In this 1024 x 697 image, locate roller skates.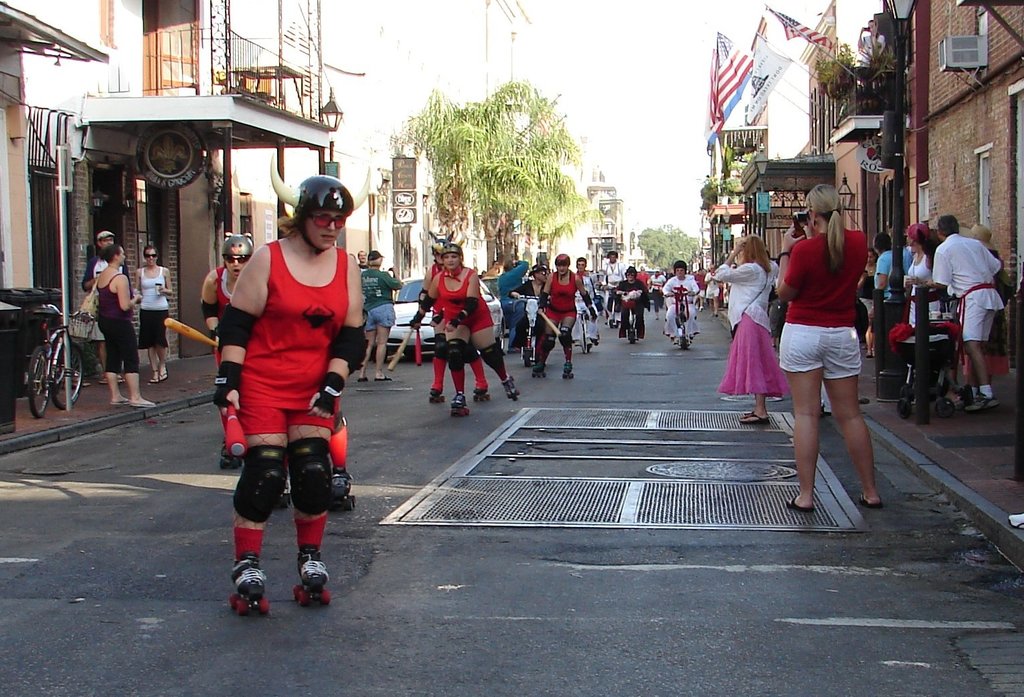
Bounding box: BBox(473, 387, 493, 404).
